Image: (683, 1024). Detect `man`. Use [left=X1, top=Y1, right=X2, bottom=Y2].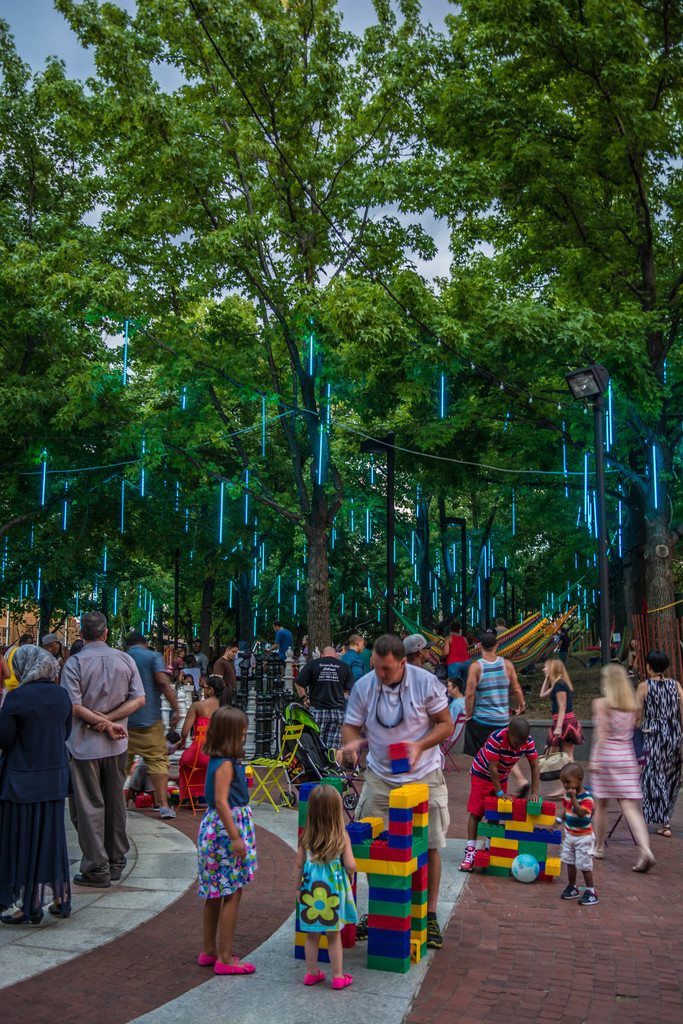
[left=463, top=627, right=518, bottom=758].
